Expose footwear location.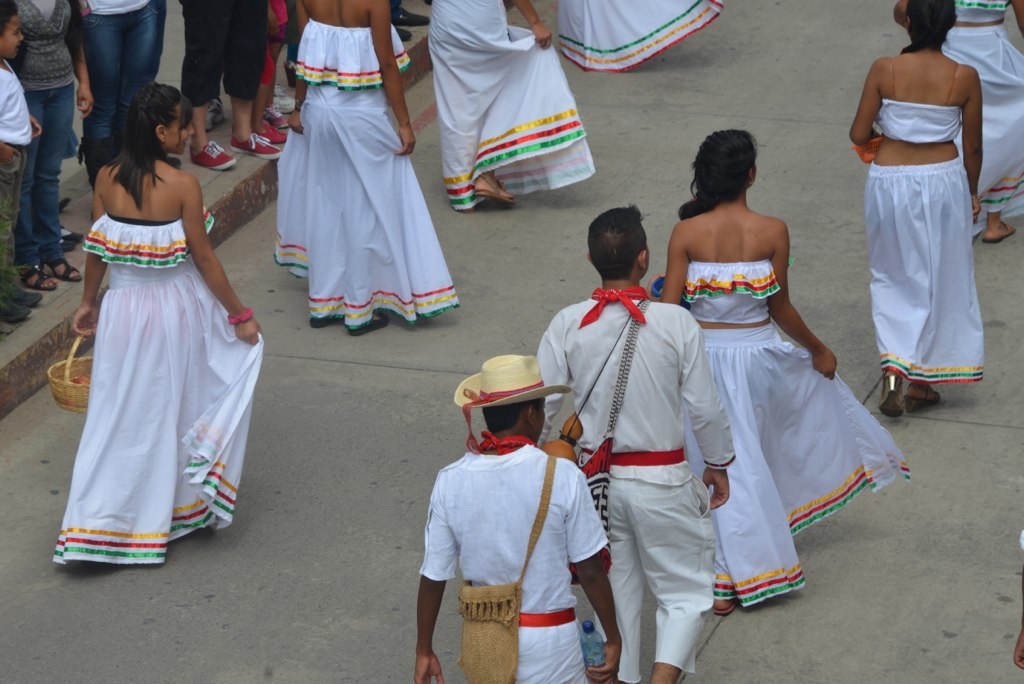
Exposed at <bbox>708, 595, 741, 619</bbox>.
